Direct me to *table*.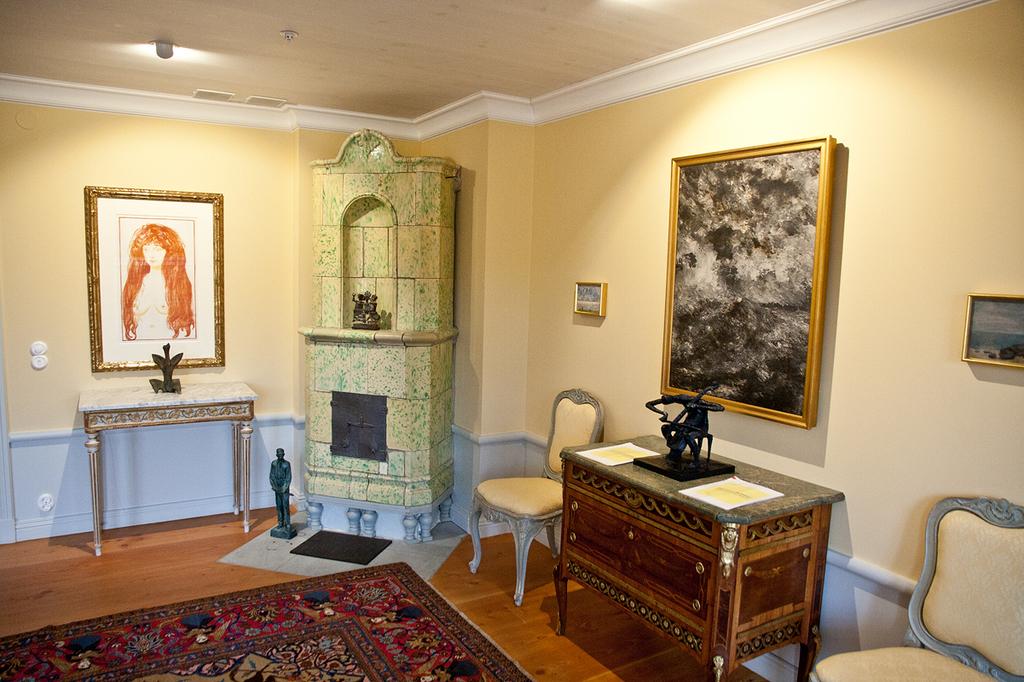
Direction: [43, 384, 267, 542].
